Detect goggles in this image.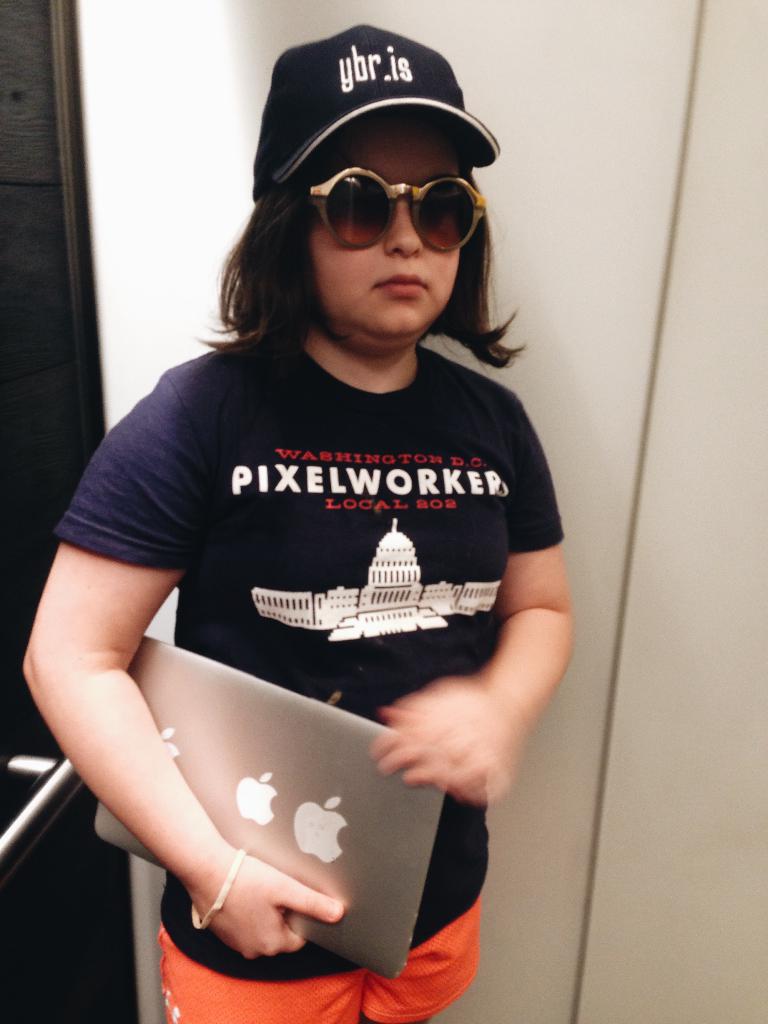
Detection: (left=296, top=163, right=492, bottom=252).
